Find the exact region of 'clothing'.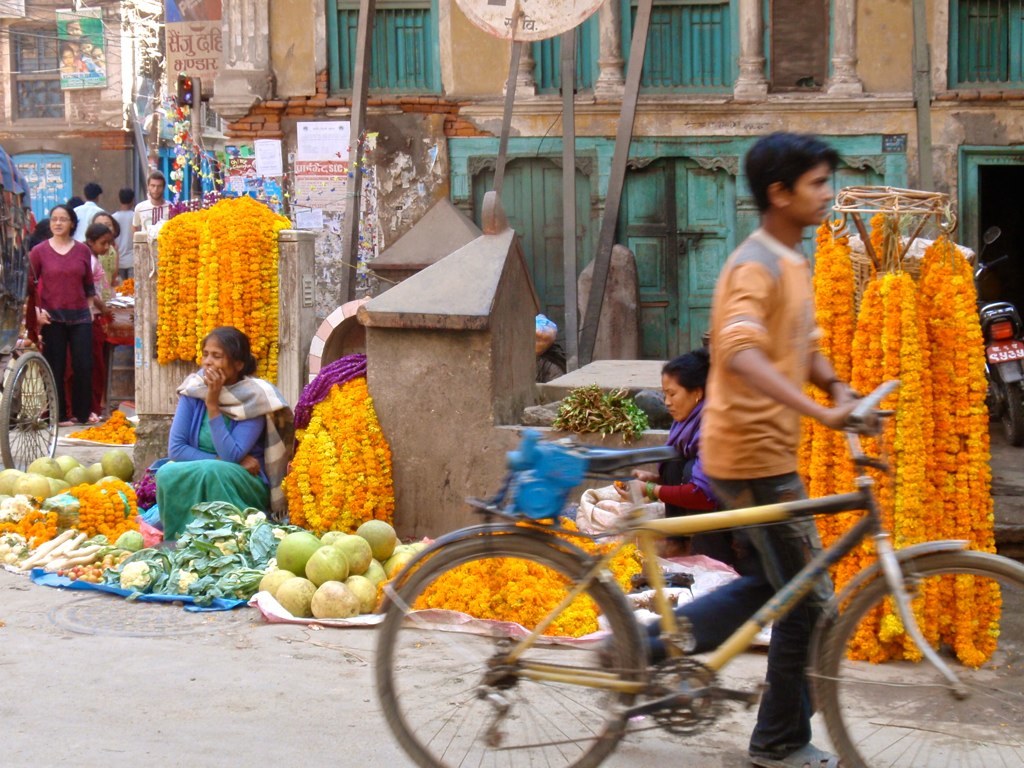
Exact region: 130/195/178/233.
